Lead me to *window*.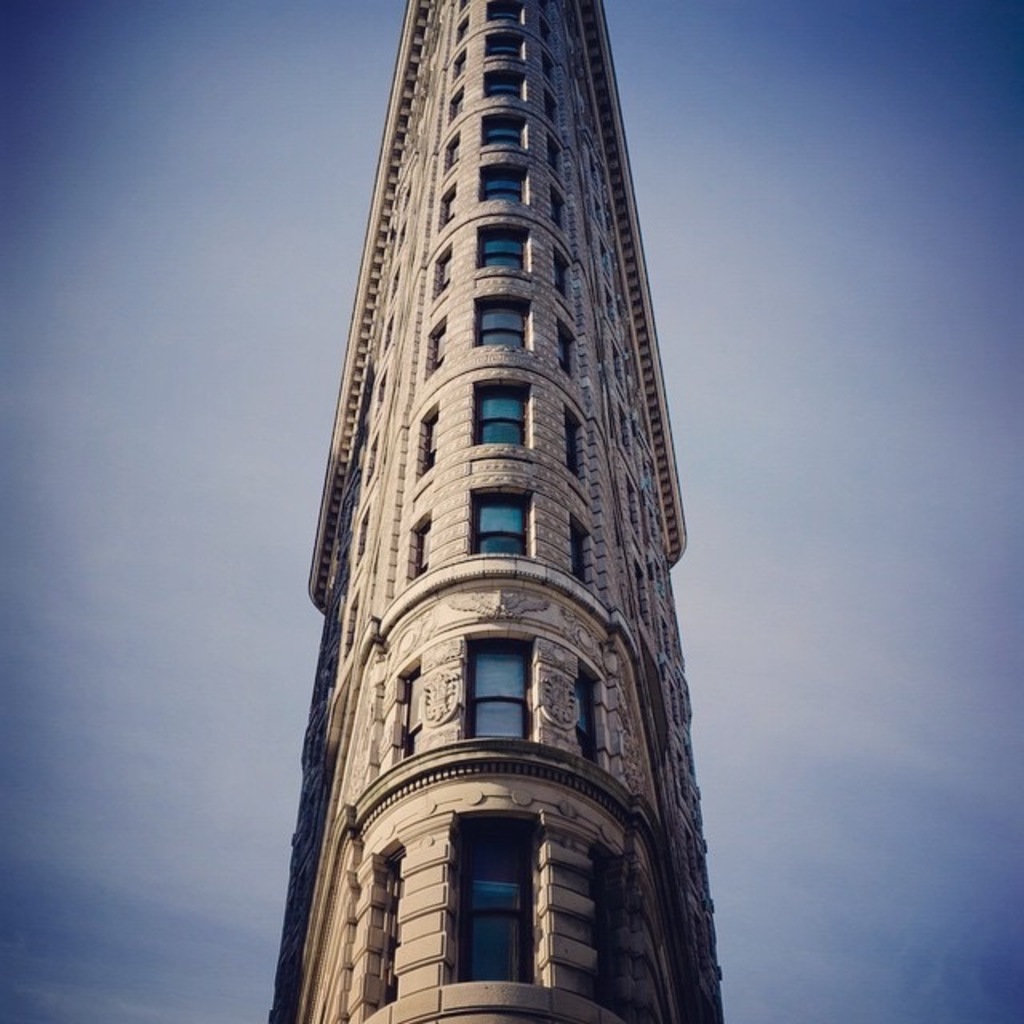
Lead to rect(560, 317, 576, 378).
